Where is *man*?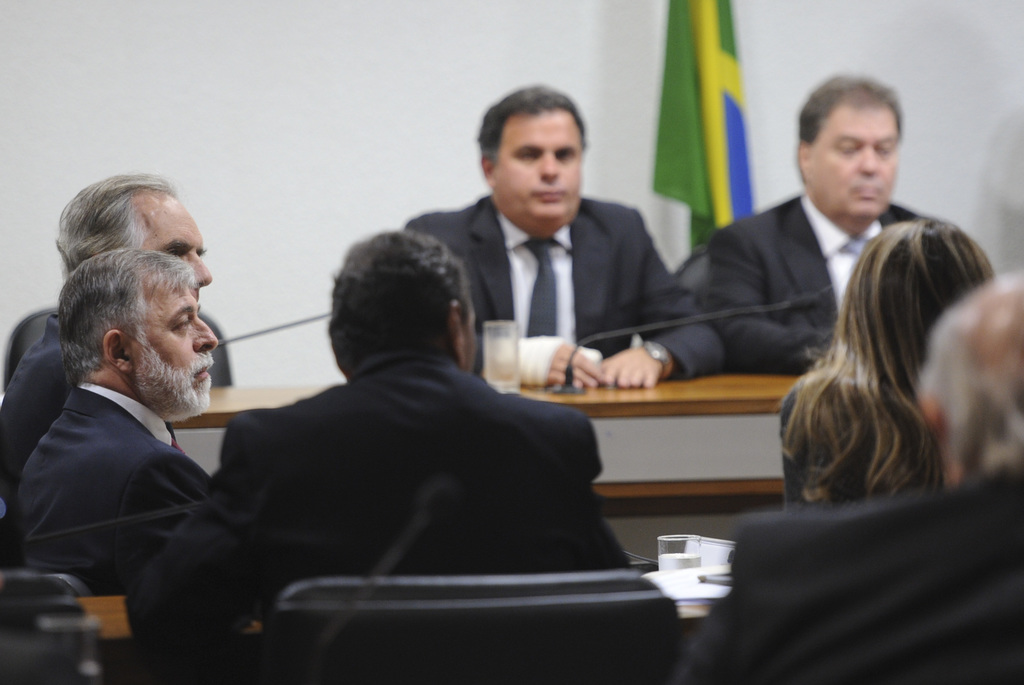
<box>404,81,729,391</box>.
